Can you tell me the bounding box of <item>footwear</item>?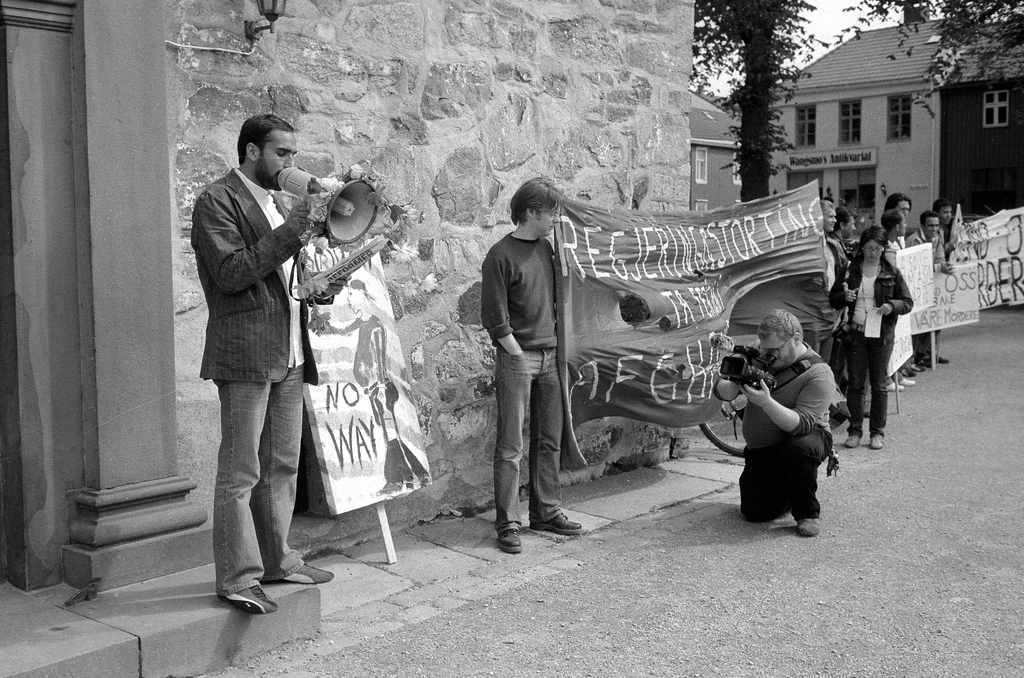
region(266, 561, 332, 589).
